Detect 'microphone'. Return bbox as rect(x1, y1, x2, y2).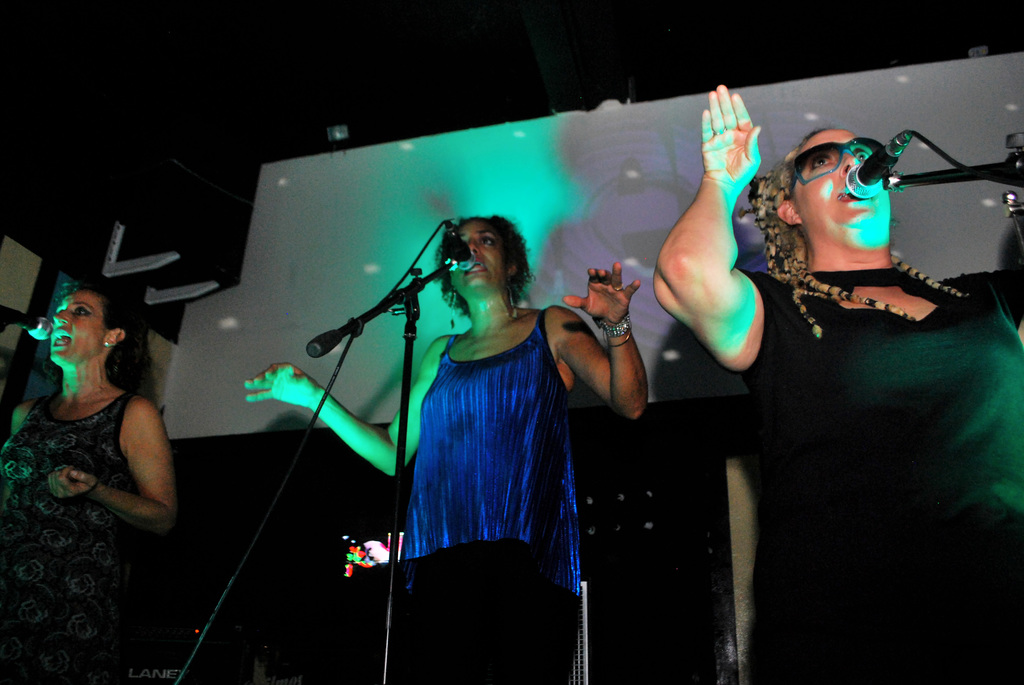
rect(0, 305, 52, 342).
